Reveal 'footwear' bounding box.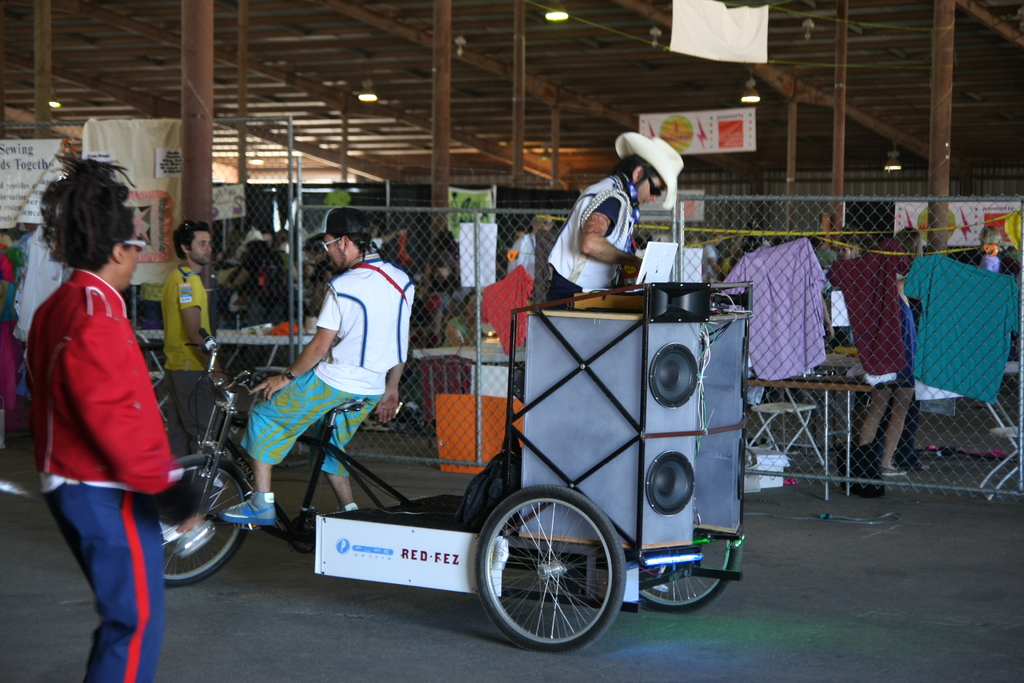
Revealed: bbox(877, 458, 906, 479).
